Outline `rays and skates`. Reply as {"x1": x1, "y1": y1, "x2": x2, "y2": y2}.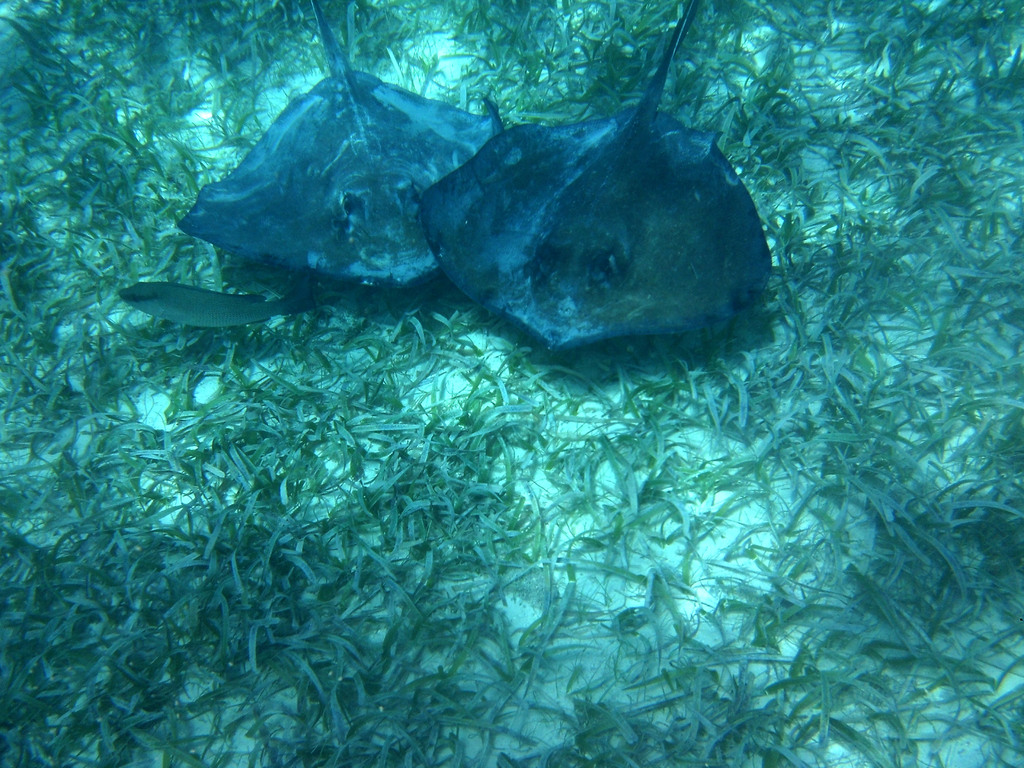
{"x1": 414, "y1": 0, "x2": 775, "y2": 352}.
